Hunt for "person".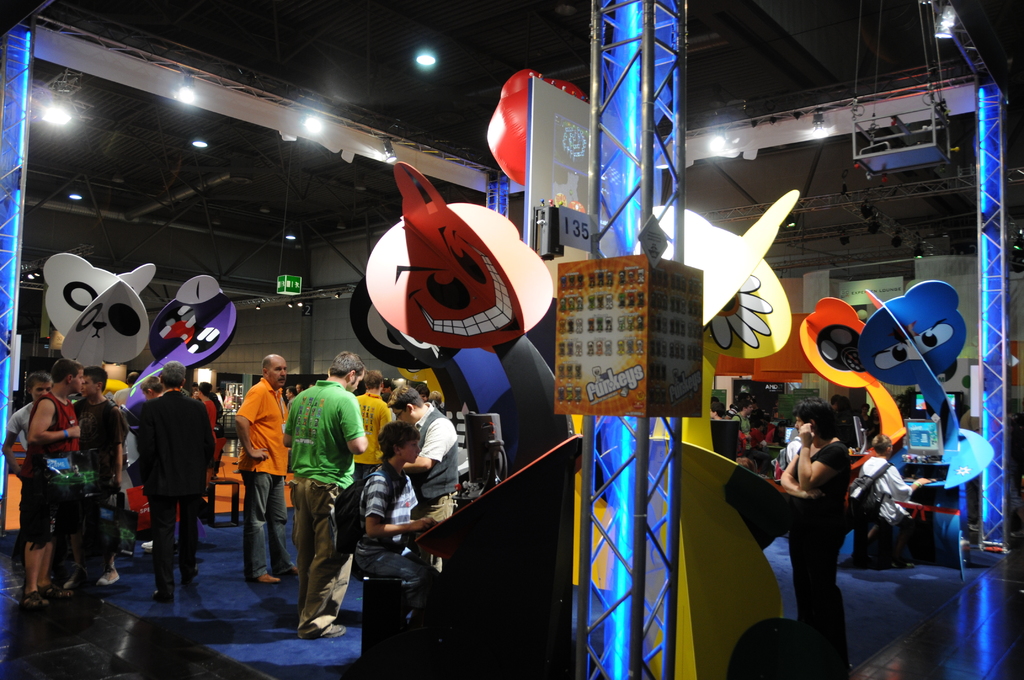
Hunted down at box(140, 371, 165, 399).
